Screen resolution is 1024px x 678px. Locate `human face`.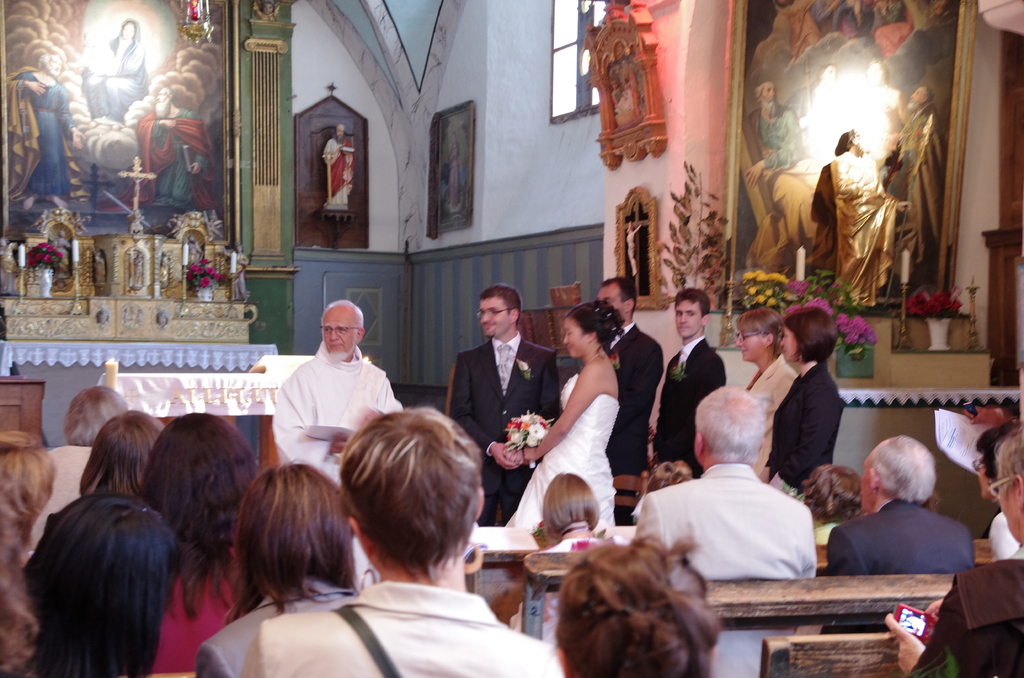
x1=157, y1=92, x2=168, y2=102.
